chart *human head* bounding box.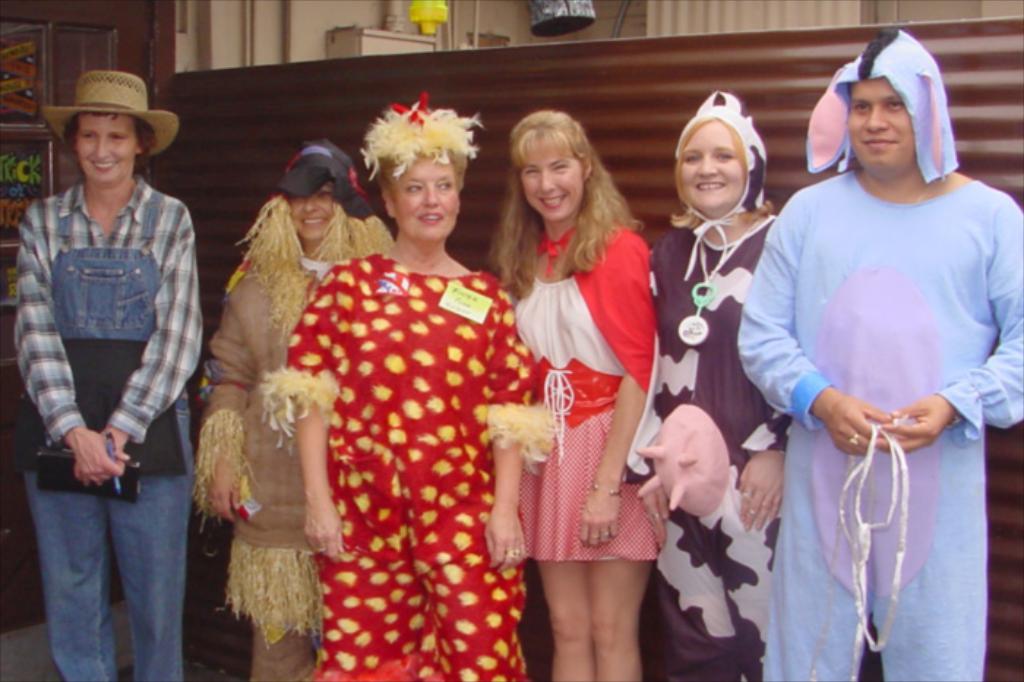
Charted: box=[844, 31, 946, 179].
